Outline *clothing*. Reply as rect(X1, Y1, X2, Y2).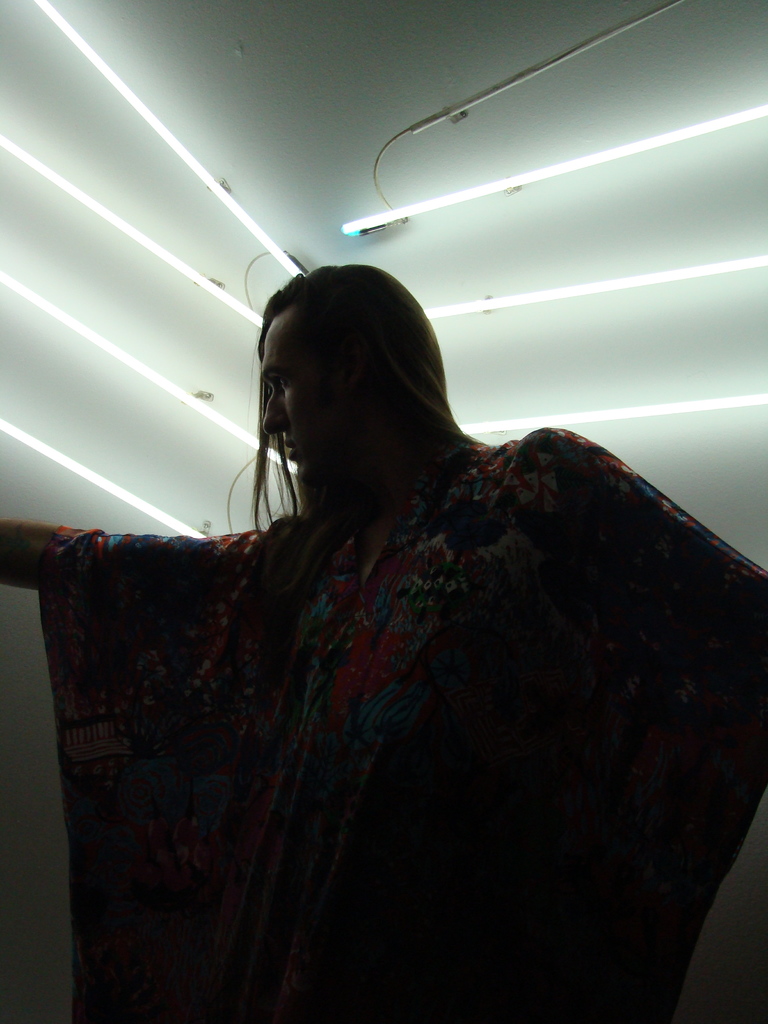
rect(41, 421, 767, 1023).
